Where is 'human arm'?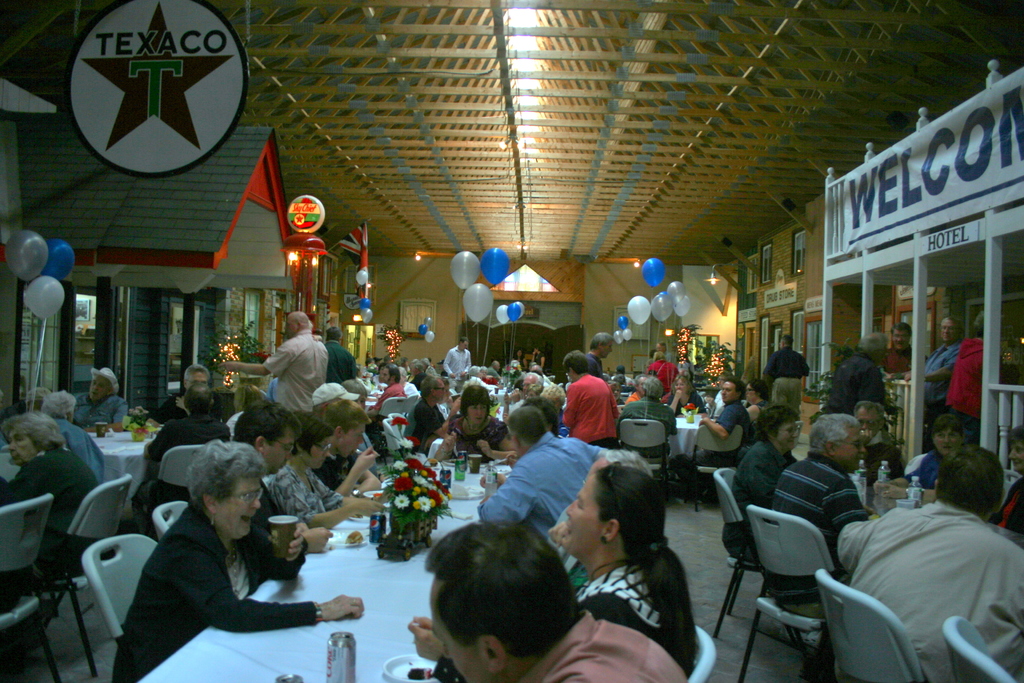
left=245, top=523, right=312, bottom=573.
